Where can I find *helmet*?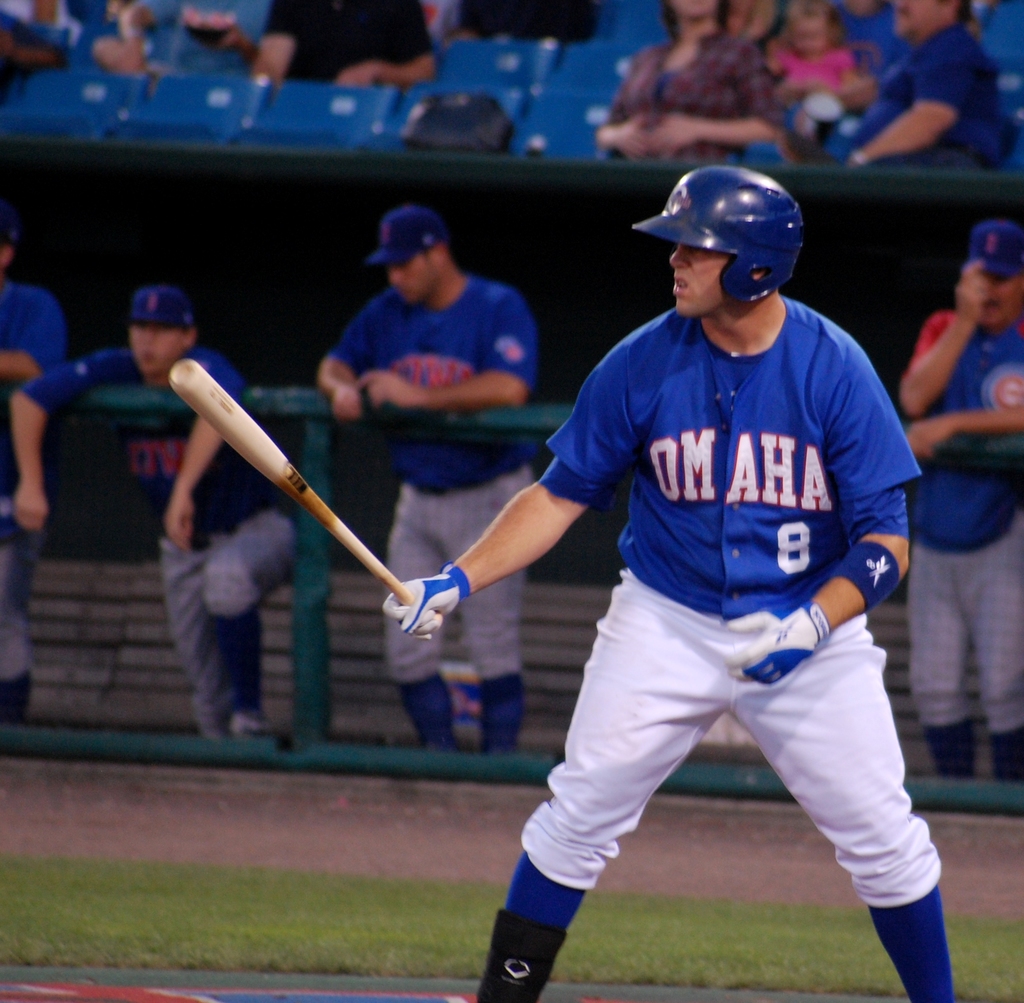
You can find it at crop(638, 168, 824, 314).
